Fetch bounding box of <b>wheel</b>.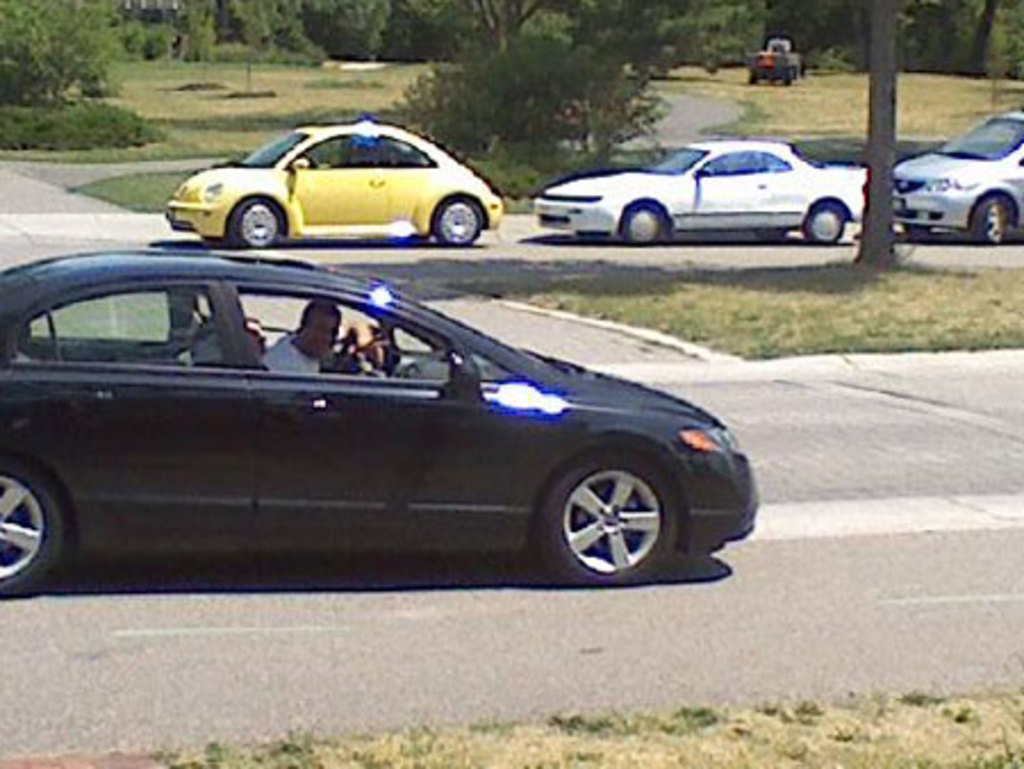
Bbox: locate(626, 198, 671, 239).
